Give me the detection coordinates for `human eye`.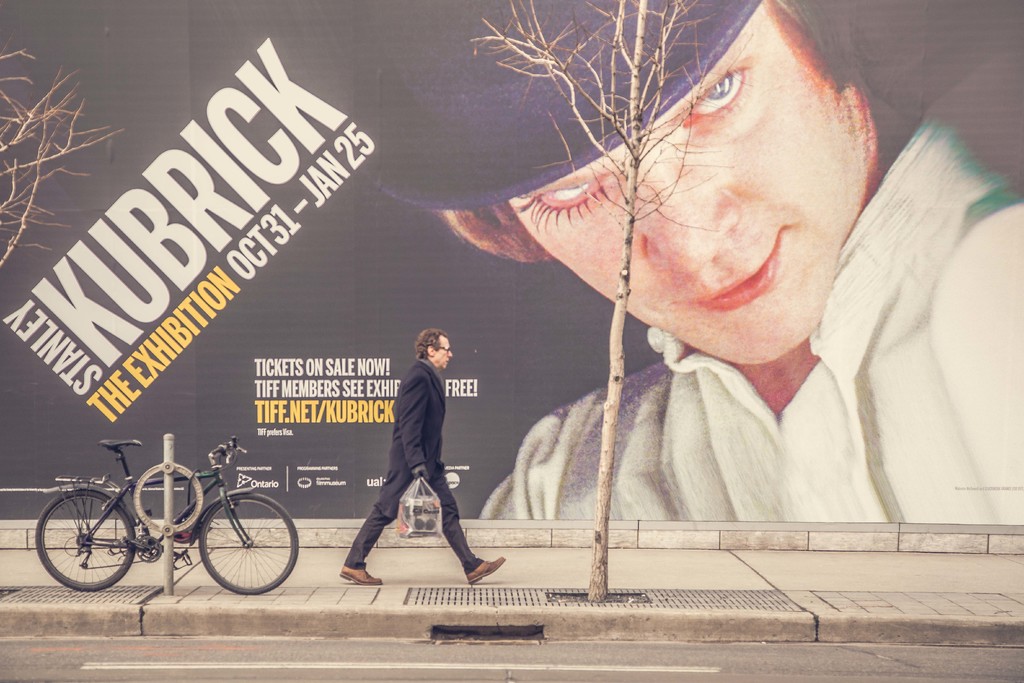
box(680, 54, 755, 129).
